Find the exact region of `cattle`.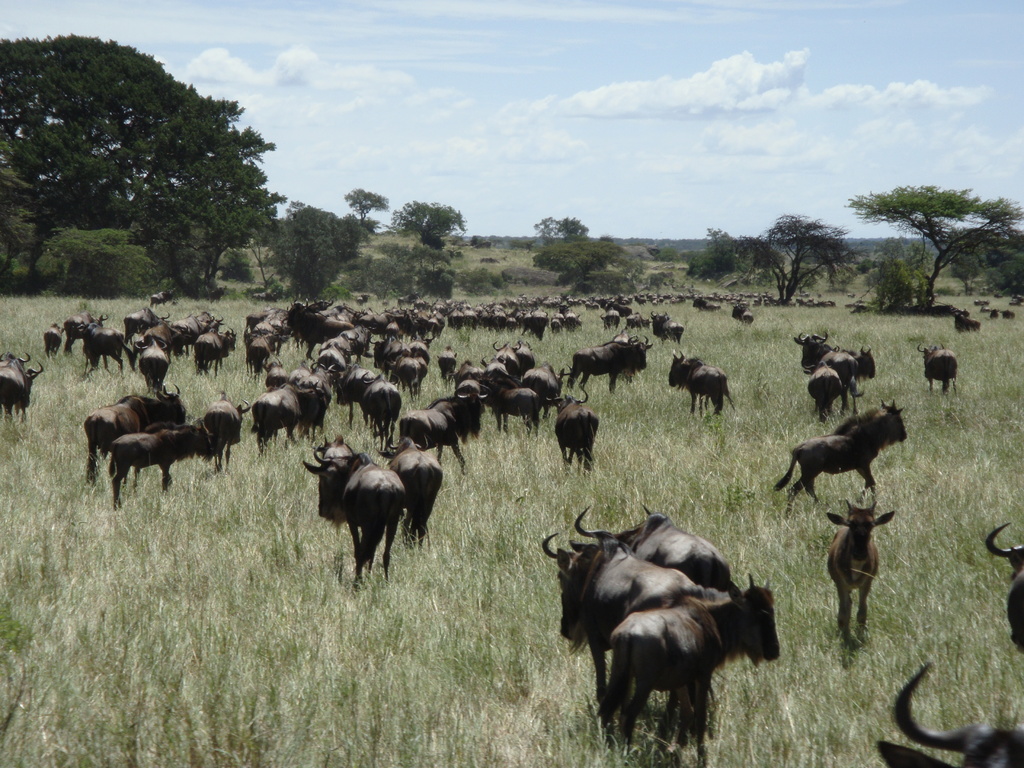
Exact region: locate(82, 384, 187, 488).
